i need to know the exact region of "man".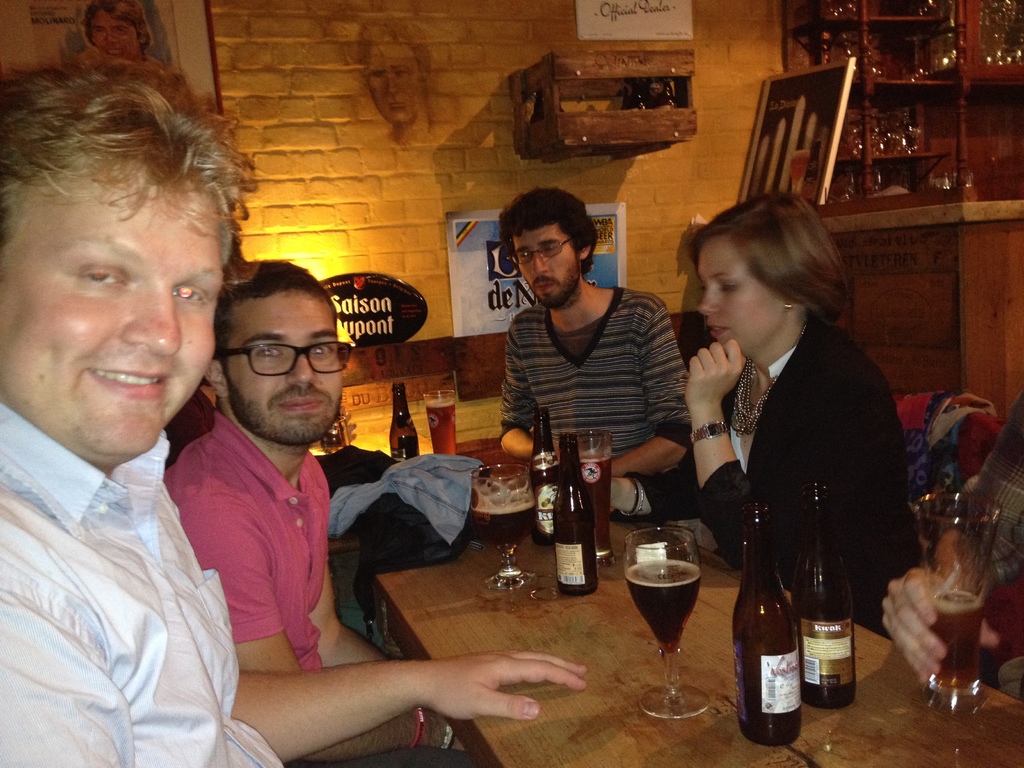
Region: rect(141, 228, 387, 720).
